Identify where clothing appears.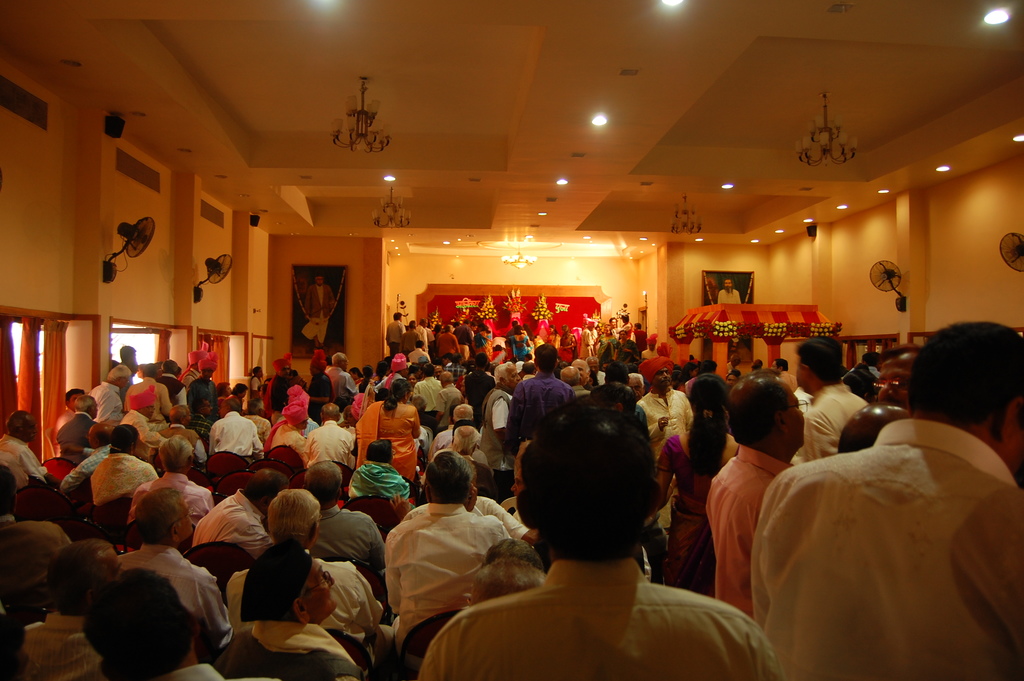
Appears at x1=300, y1=421, x2=358, y2=476.
